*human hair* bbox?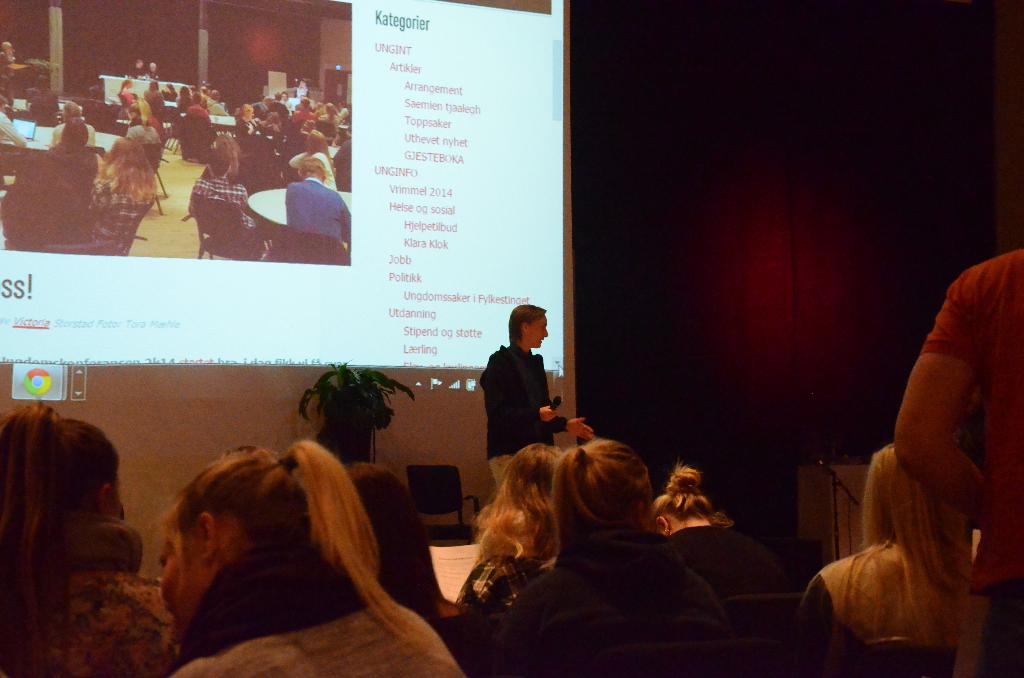
x1=477, y1=440, x2=579, y2=579
